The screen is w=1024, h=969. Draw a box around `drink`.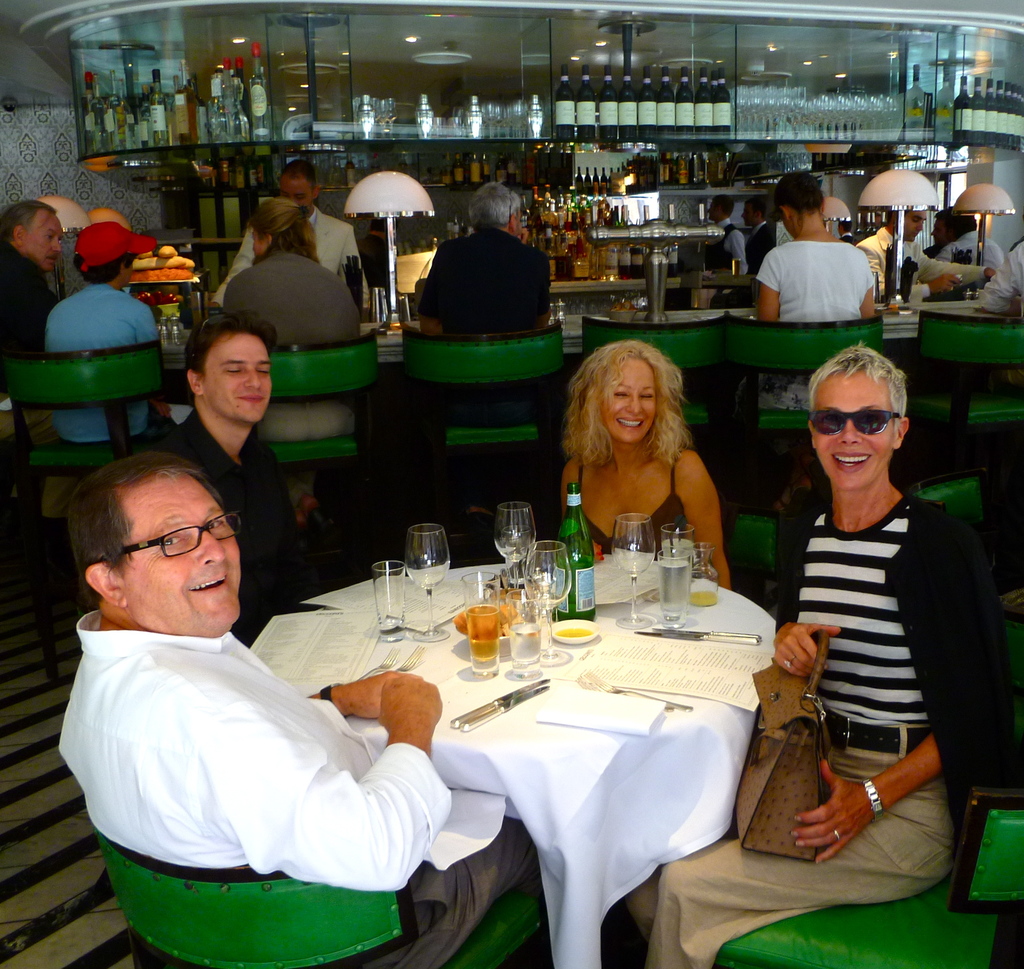
bbox(628, 247, 648, 273).
